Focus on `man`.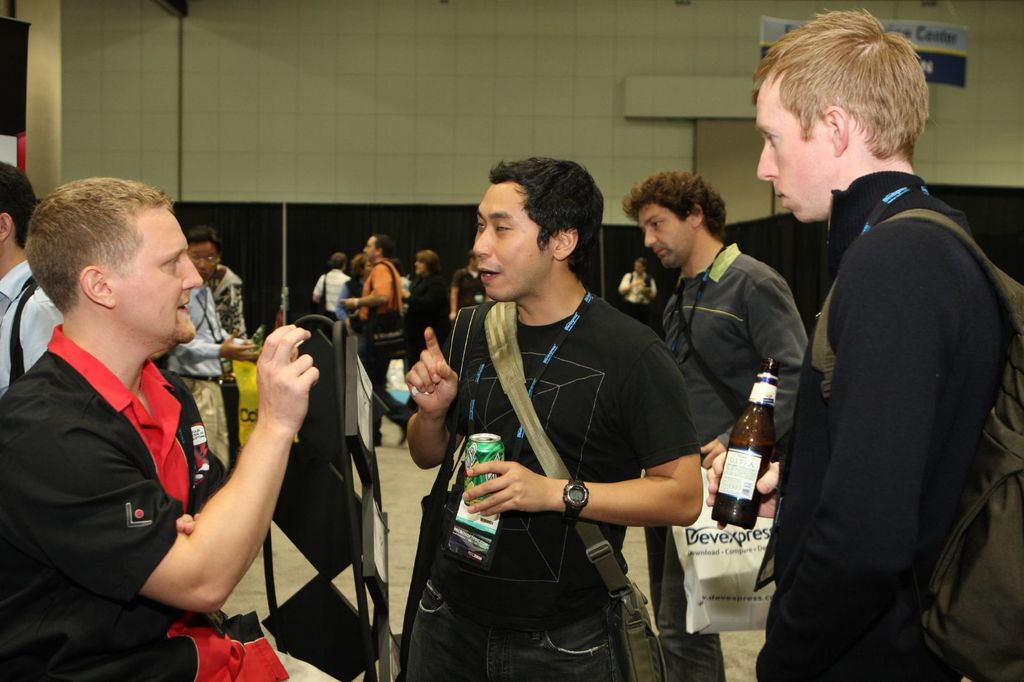
Focused at 757,9,1021,681.
